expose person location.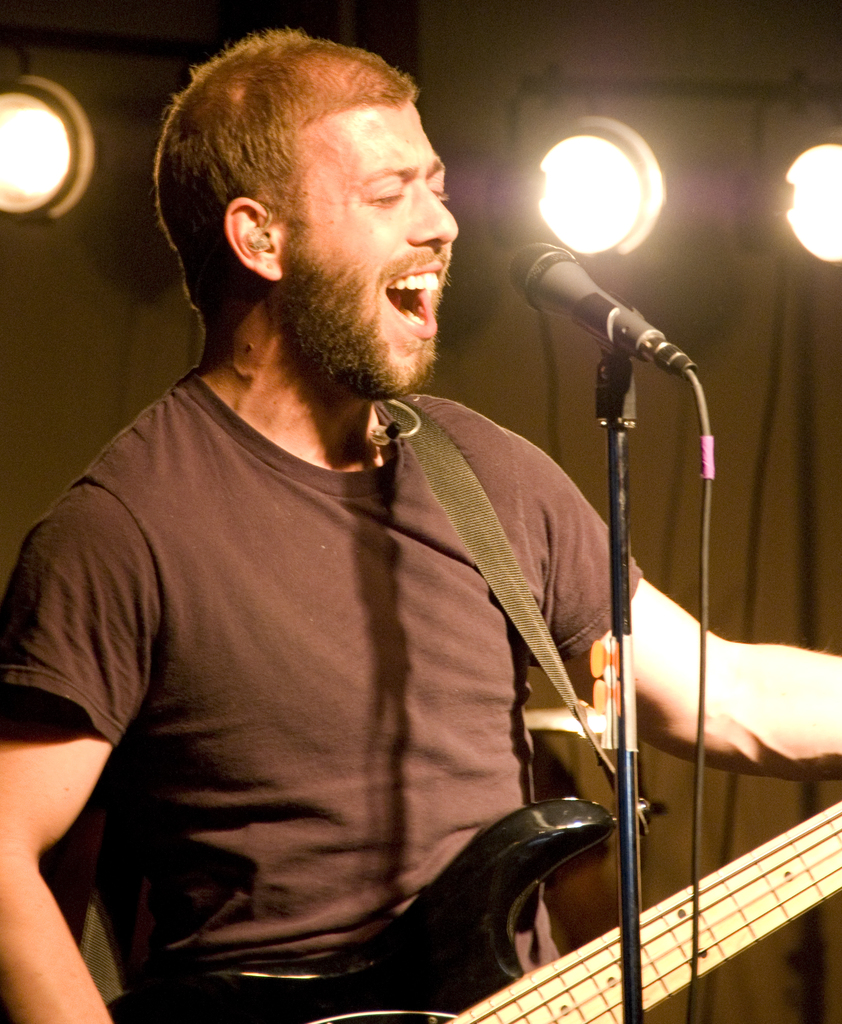
Exposed at region(17, 17, 725, 1023).
